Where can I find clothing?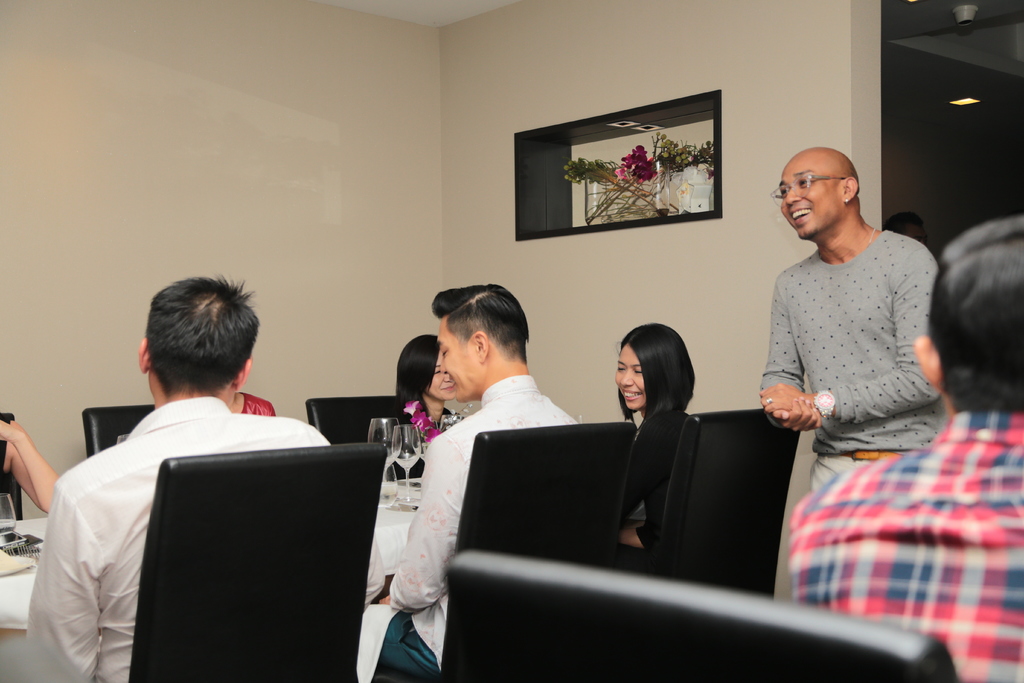
You can find it at rect(26, 394, 385, 682).
